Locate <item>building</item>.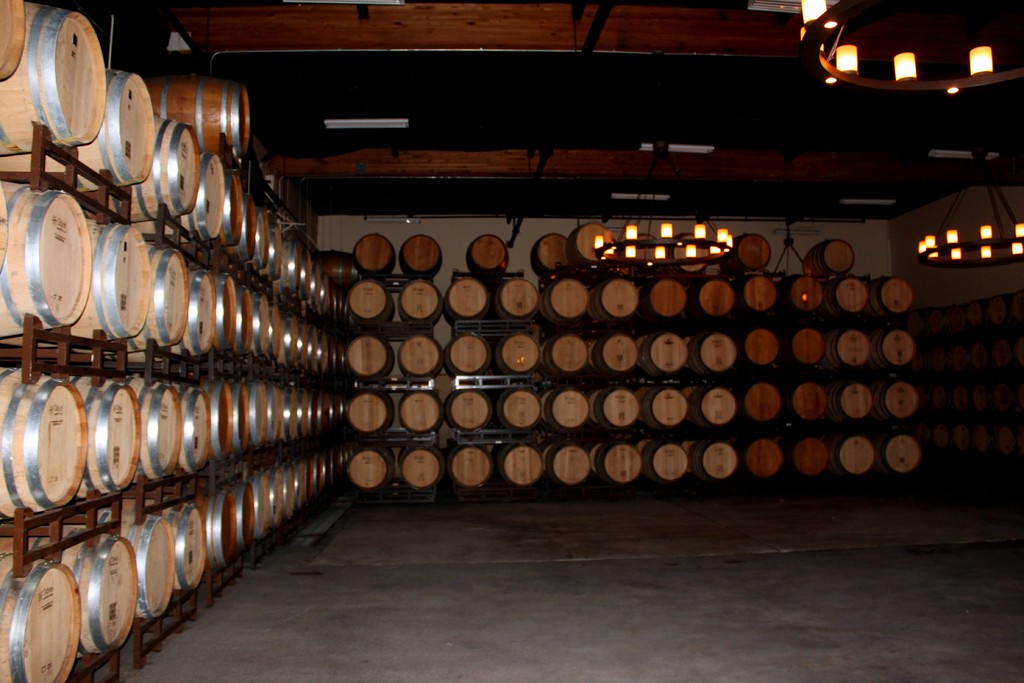
Bounding box: detection(0, 0, 1023, 682).
